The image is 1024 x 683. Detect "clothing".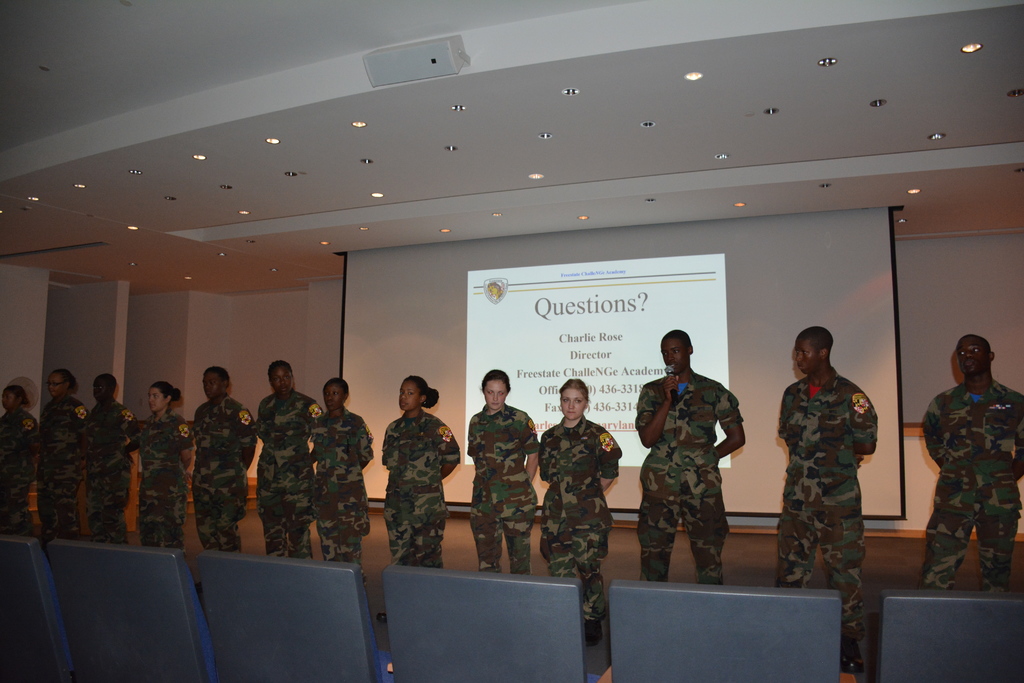
Detection: (left=0, top=406, right=38, bottom=541).
